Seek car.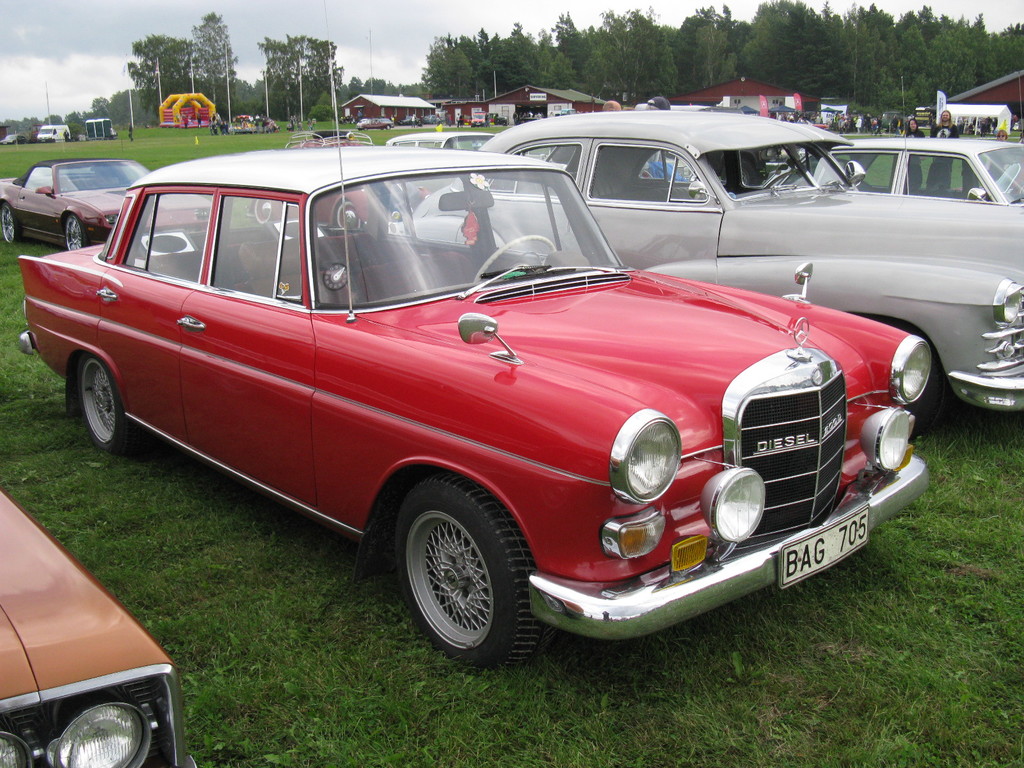
(392, 130, 495, 152).
